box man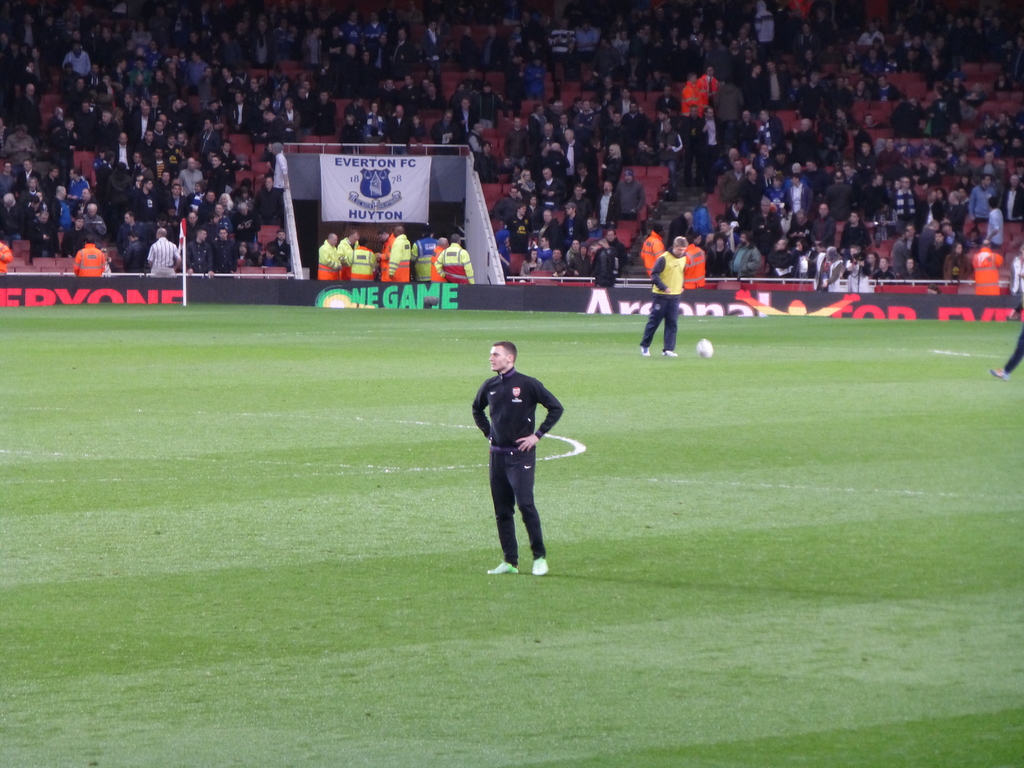
<box>989,328,1023,378</box>
